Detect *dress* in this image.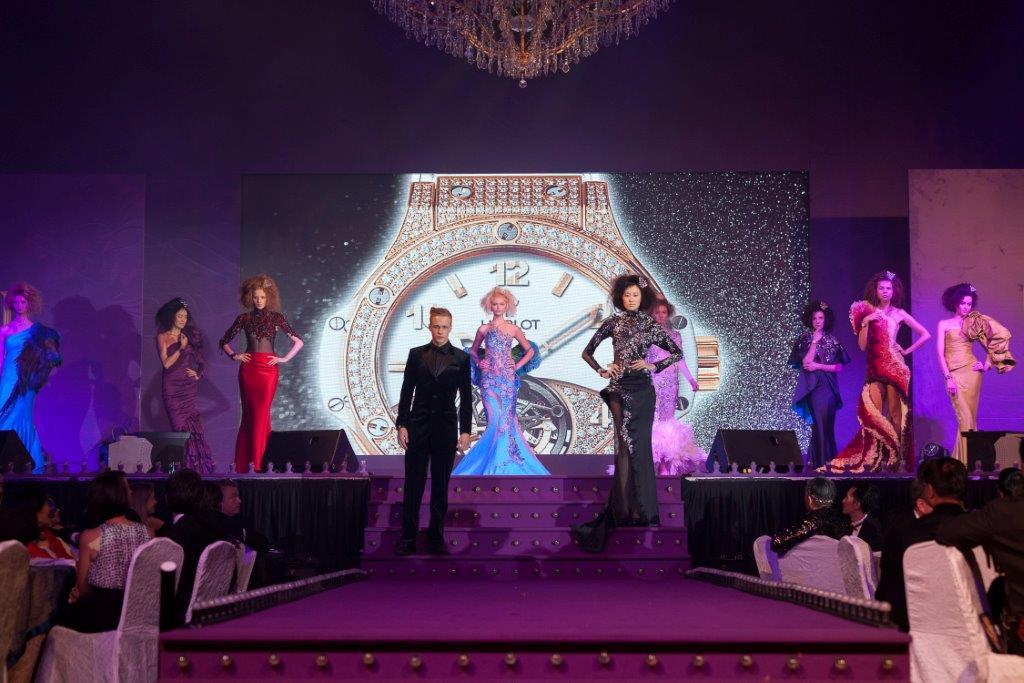
Detection: locate(822, 298, 911, 476).
